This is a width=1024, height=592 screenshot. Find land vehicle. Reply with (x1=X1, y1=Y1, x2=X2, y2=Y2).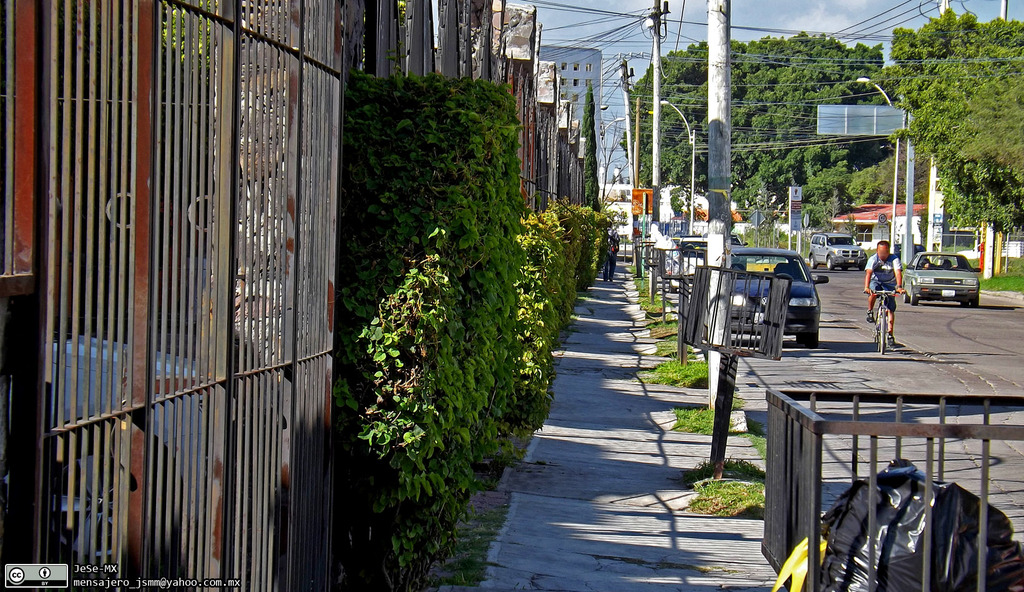
(x1=723, y1=239, x2=829, y2=346).
